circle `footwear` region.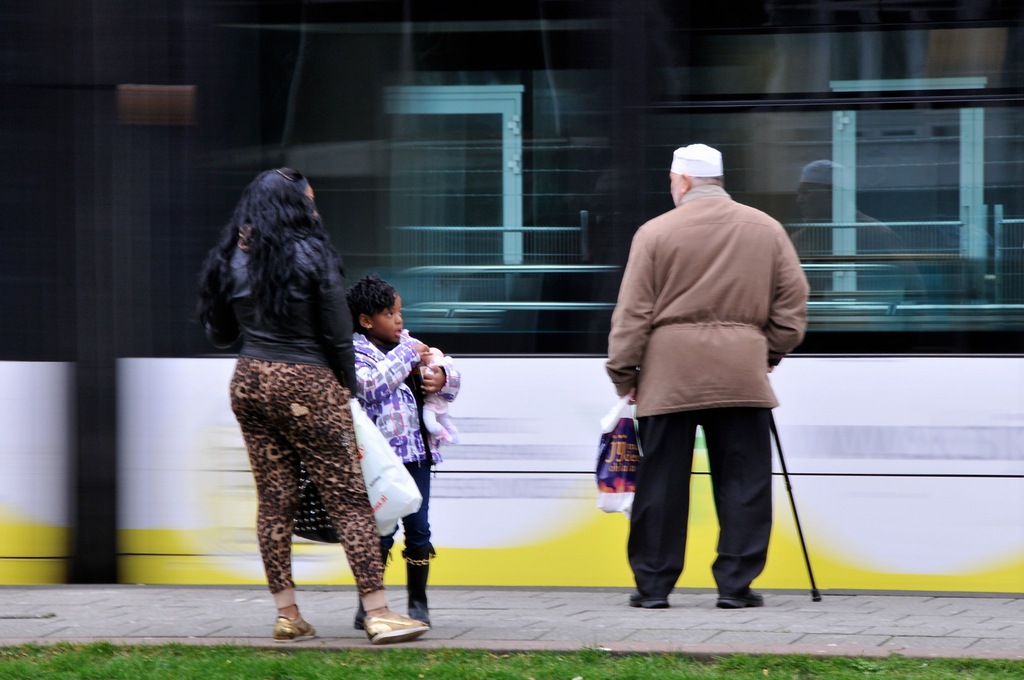
Region: pyautogui.locateOnScreen(274, 609, 317, 644).
